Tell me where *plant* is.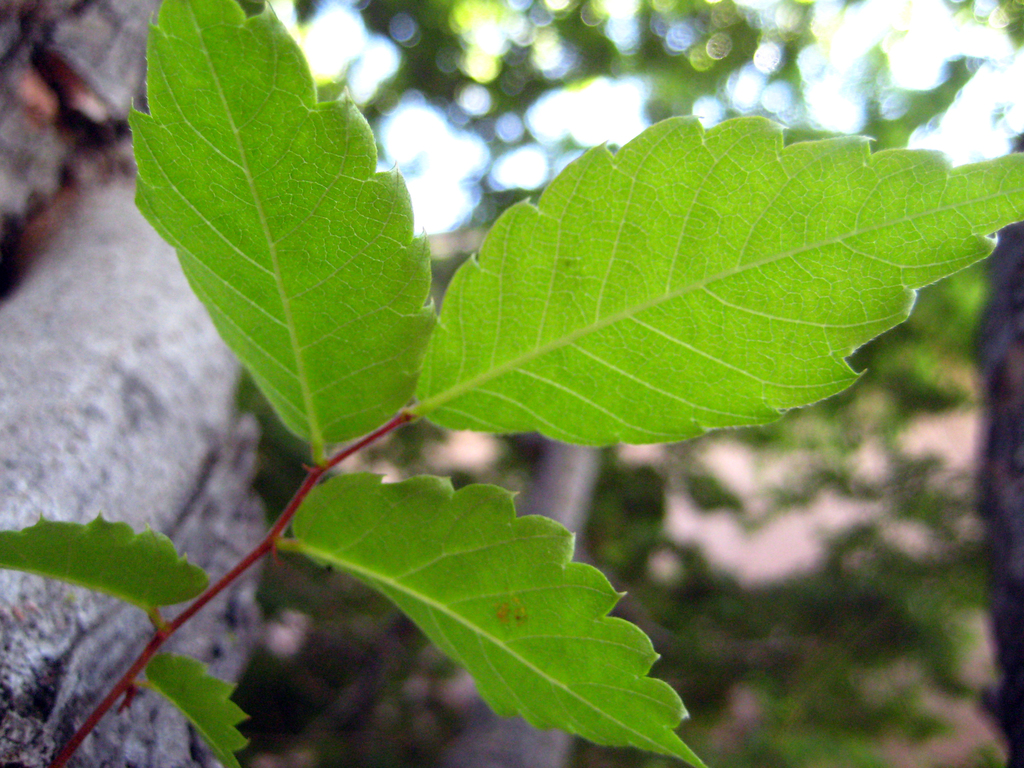
*plant* is at x1=0 y1=0 x2=1023 y2=767.
